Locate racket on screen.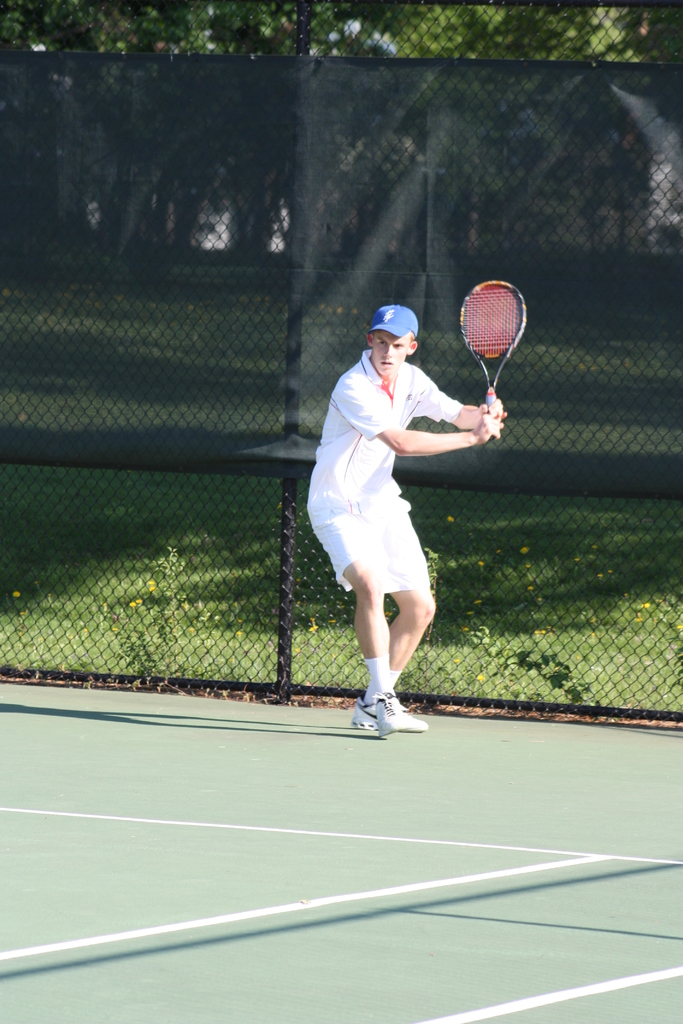
On screen at (x1=459, y1=279, x2=528, y2=440).
